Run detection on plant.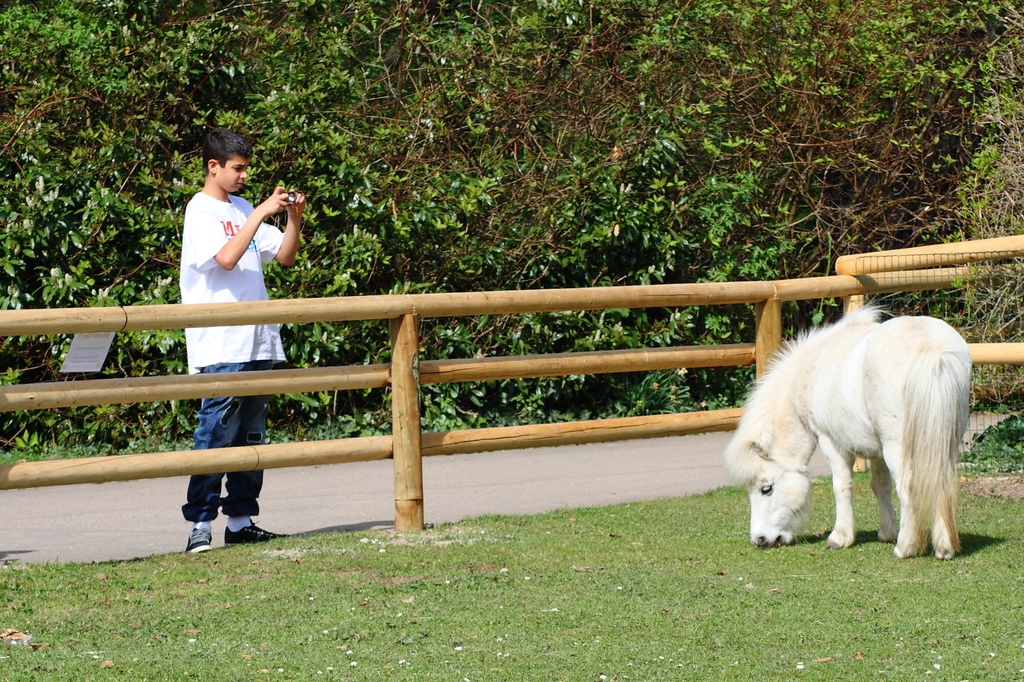
Result: <bbox>956, 409, 1023, 472</bbox>.
